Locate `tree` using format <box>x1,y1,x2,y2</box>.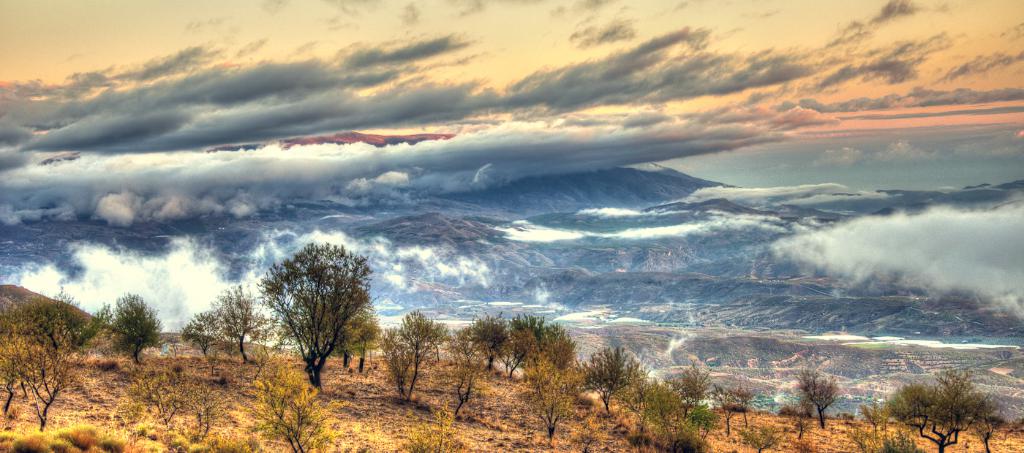
<box>797,370,837,430</box>.
